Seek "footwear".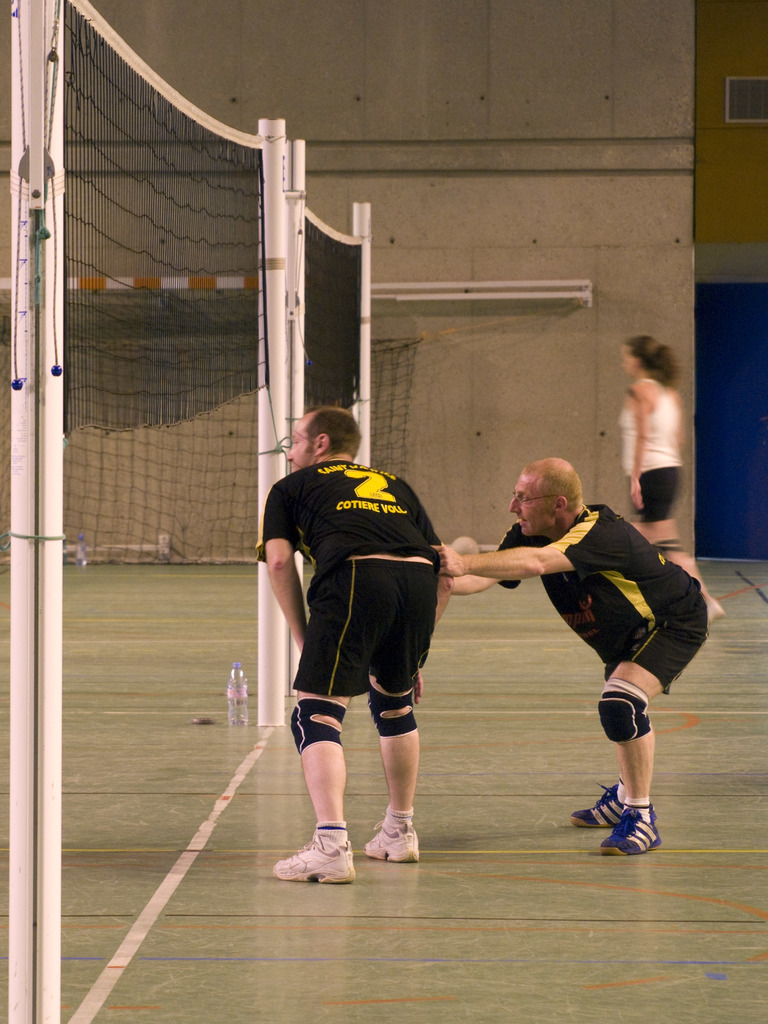
<box>600,803,659,858</box>.
